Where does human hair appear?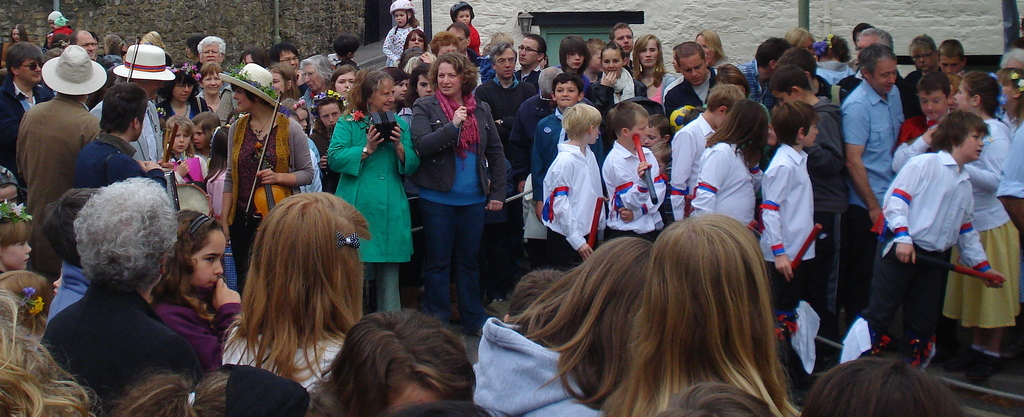
Appears at pyautogui.locateOnScreen(308, 94, 346, 134).
